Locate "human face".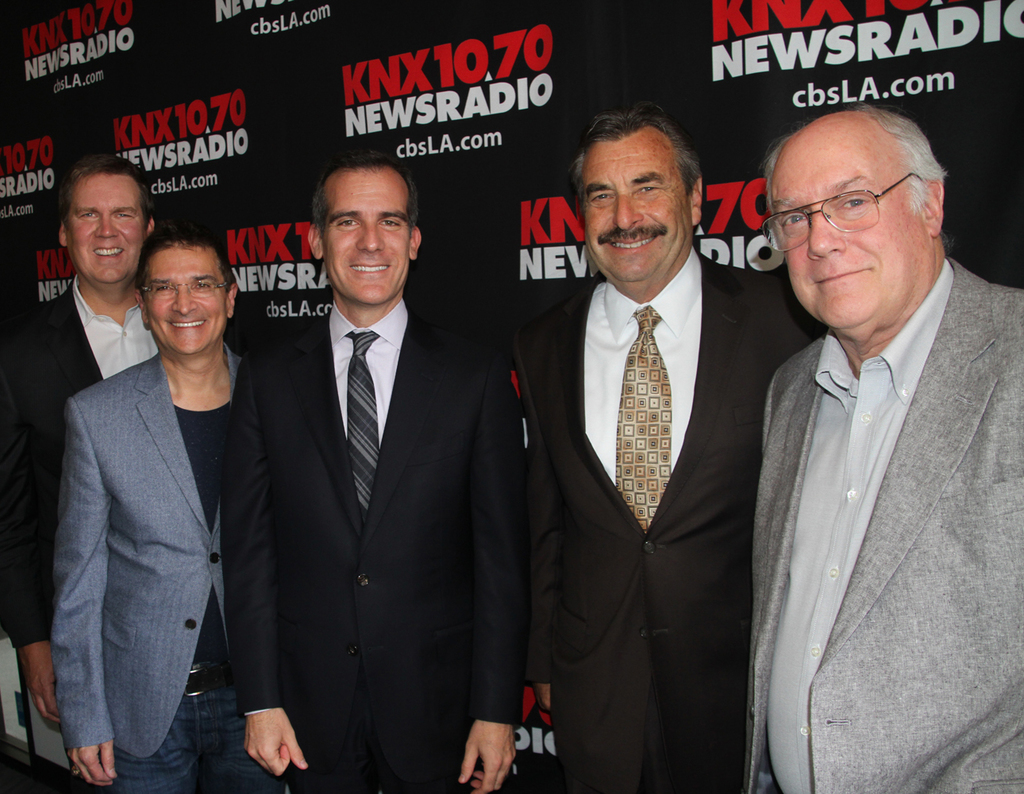
Bounding box: x1=77 y1=181 x2=138 y2=286.
